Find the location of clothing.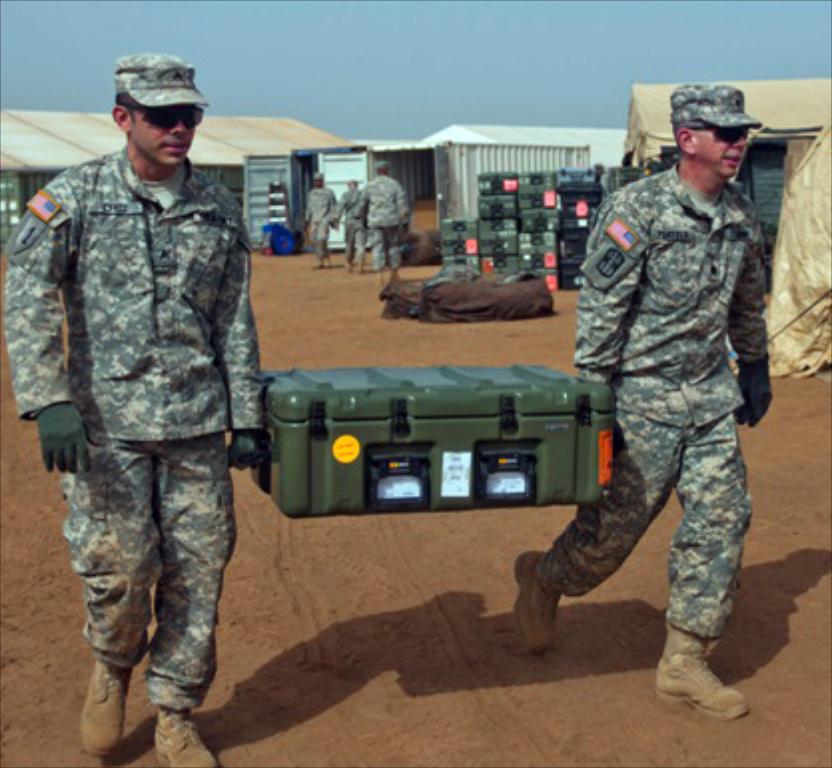
Location: (355,172,417,273).
